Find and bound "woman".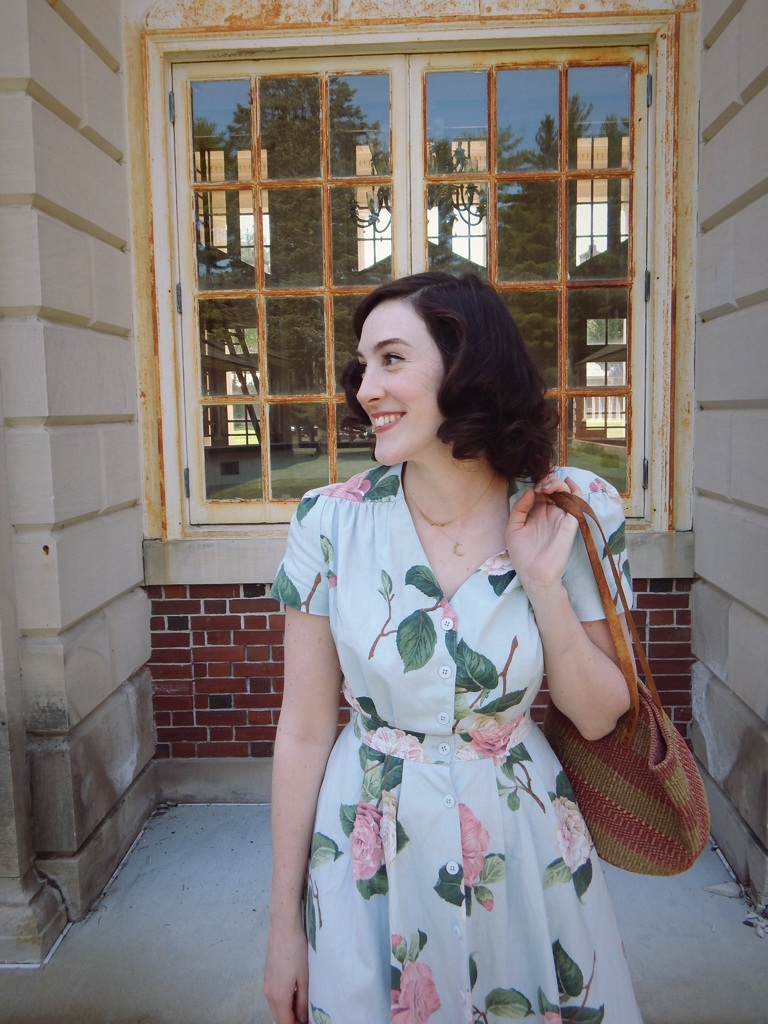
Bound: (258, 227, 665, 996).
